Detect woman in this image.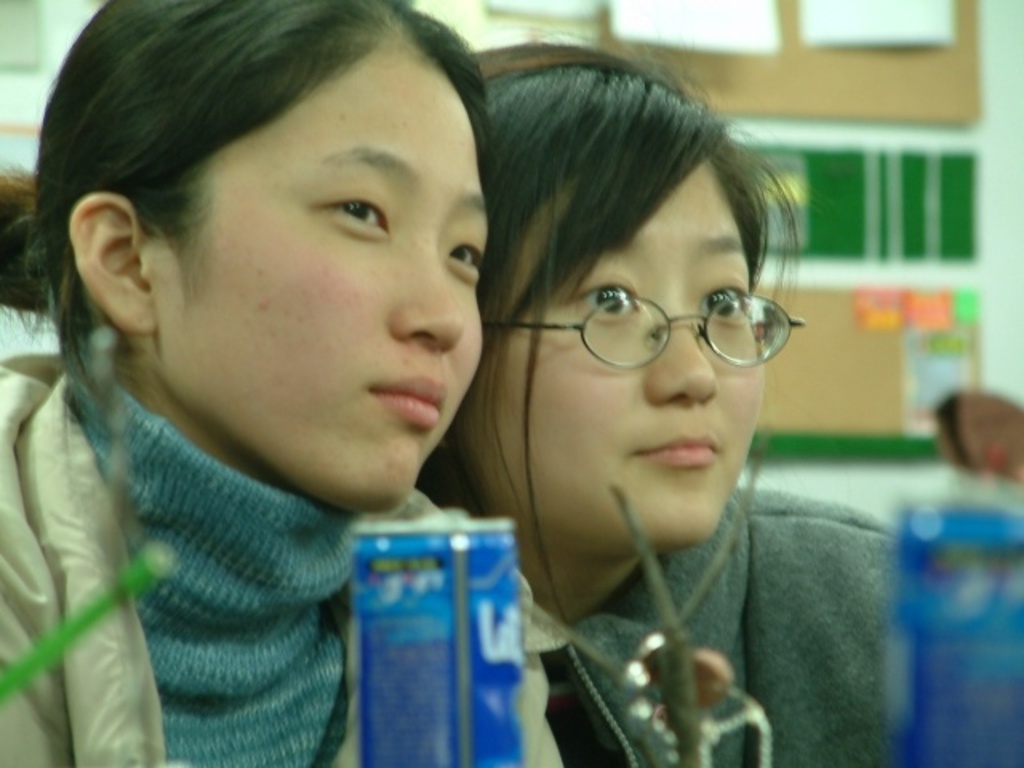
Detection: x1=413 y1=40 x2=907 y2=766.
